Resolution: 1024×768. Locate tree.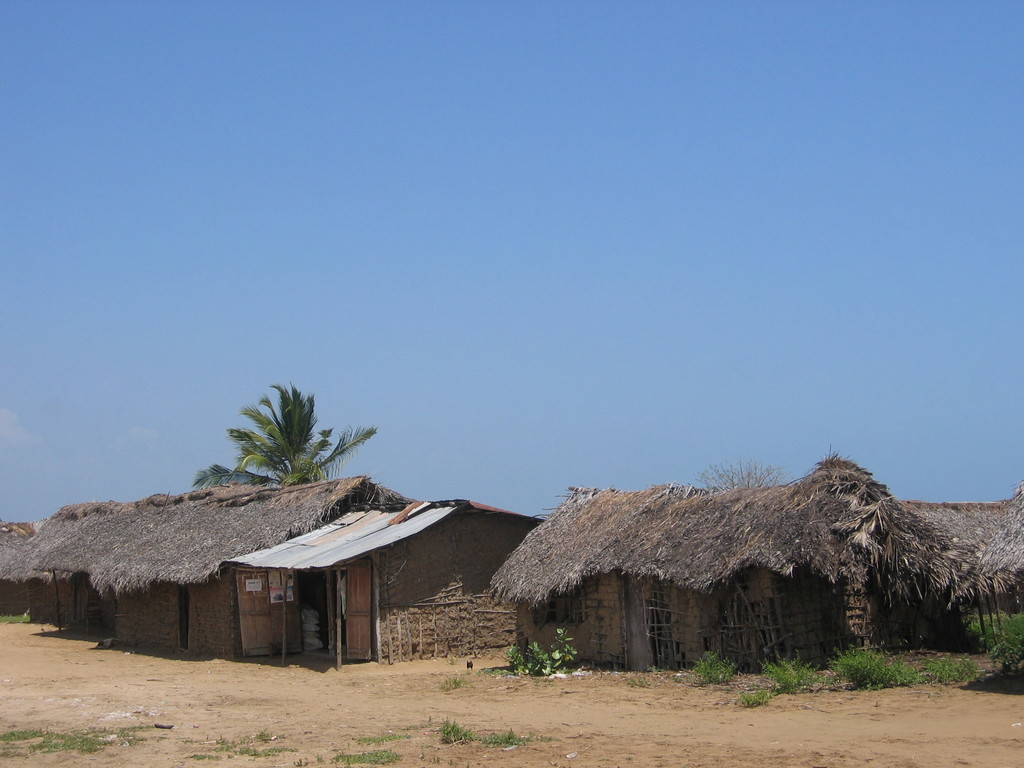
bbox(739, 685, 772, 704).
